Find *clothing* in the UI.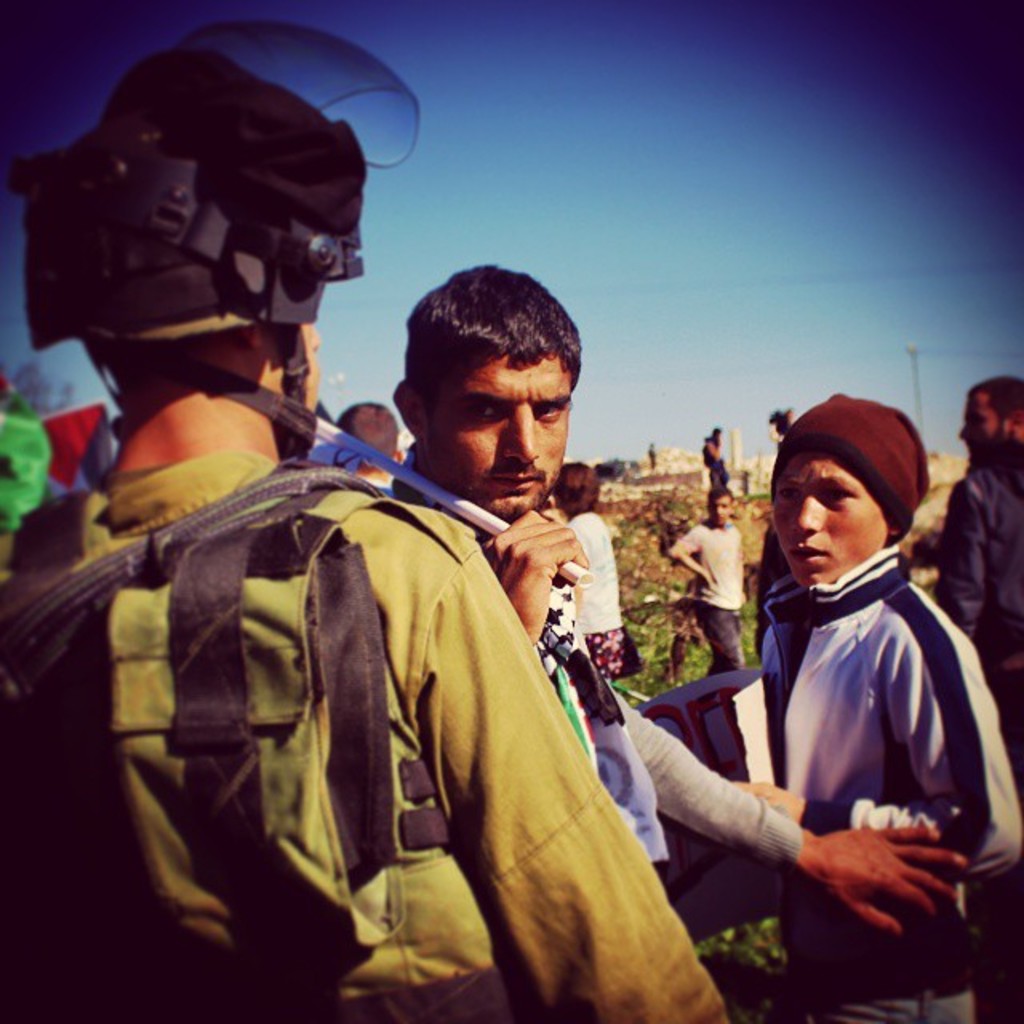
UI element at [x1=378, y1=442, x2=802, y2=856].
